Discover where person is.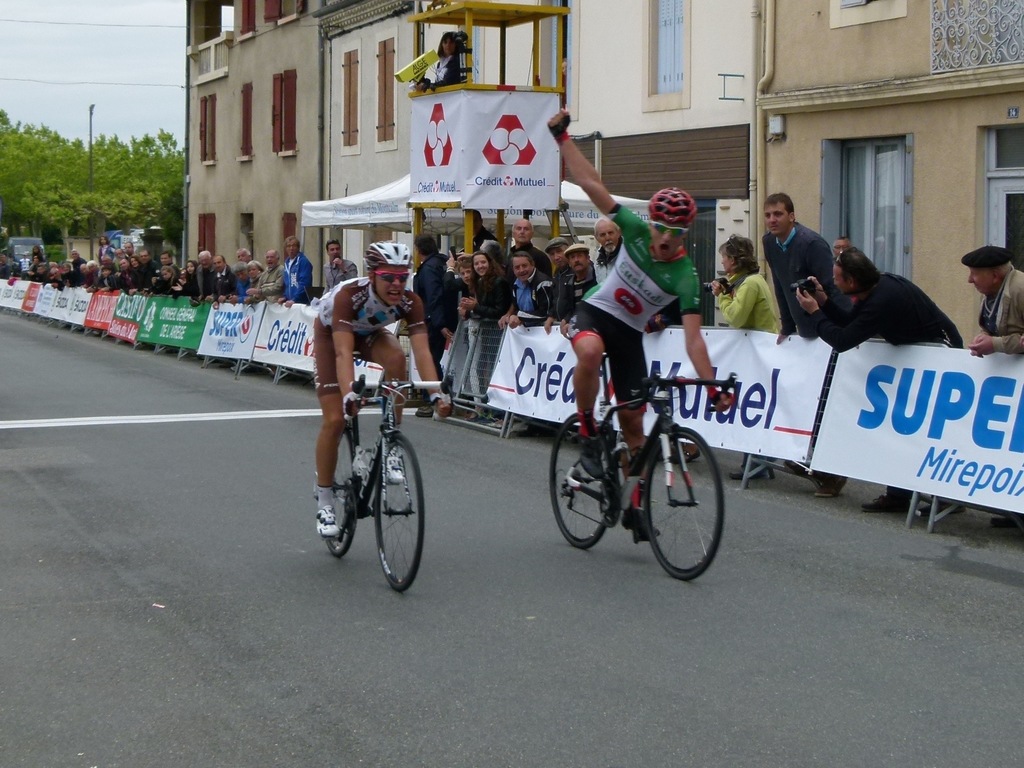
Discovered at (408, 28, 463, 95).
